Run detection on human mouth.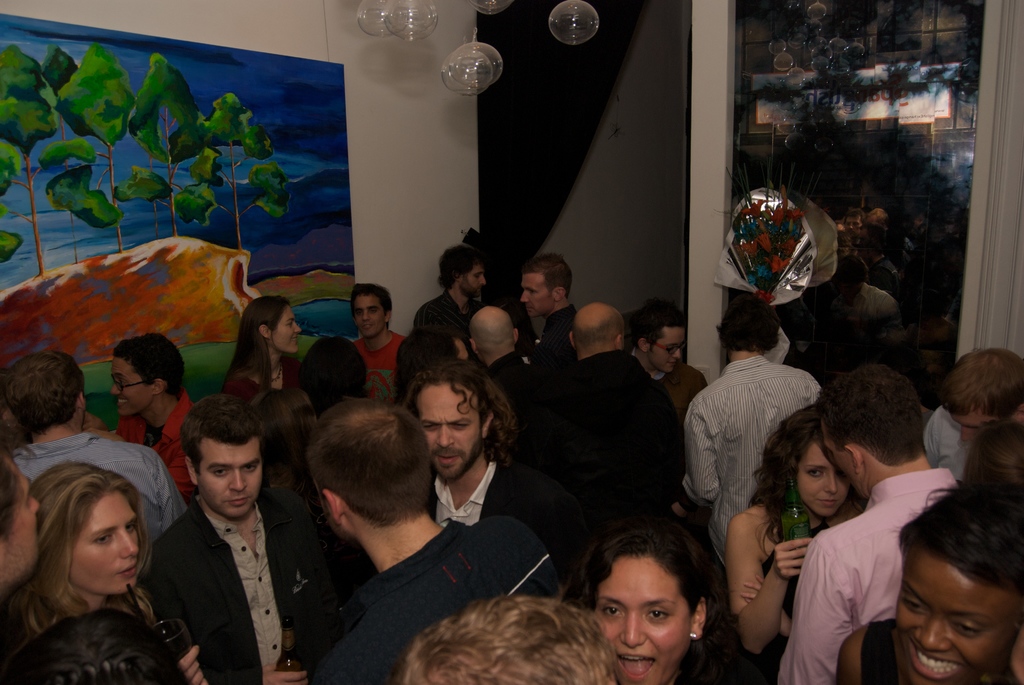
Result: [118, 398, 130, 406].
